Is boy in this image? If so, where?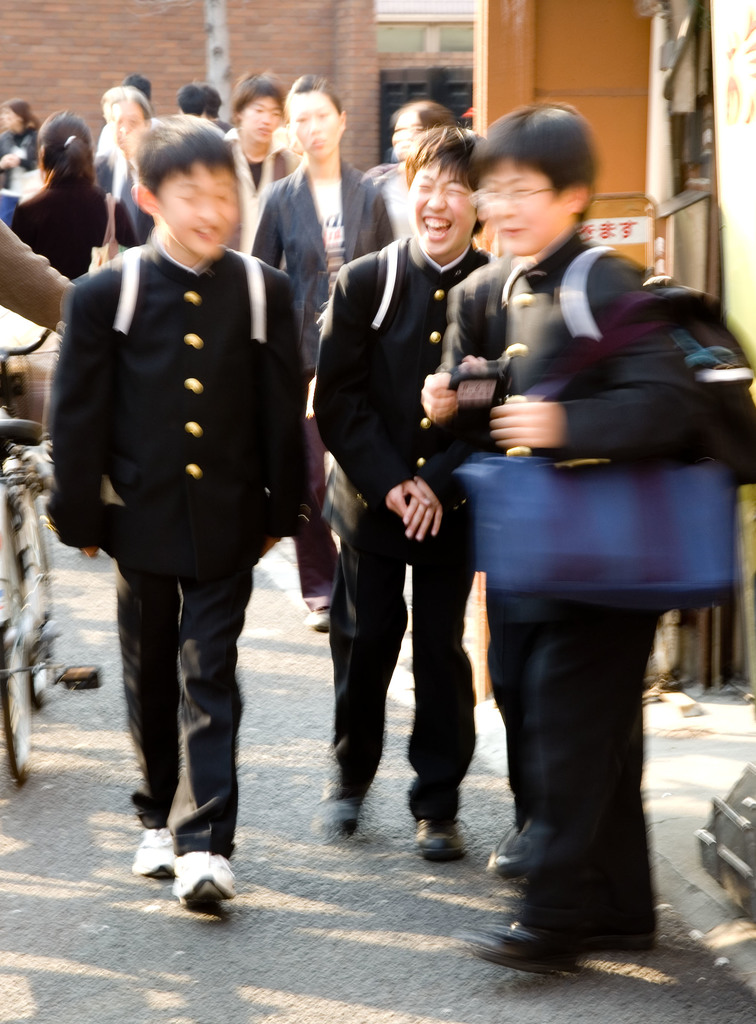
Yes, at bbox(444, 102, 755, 973).
